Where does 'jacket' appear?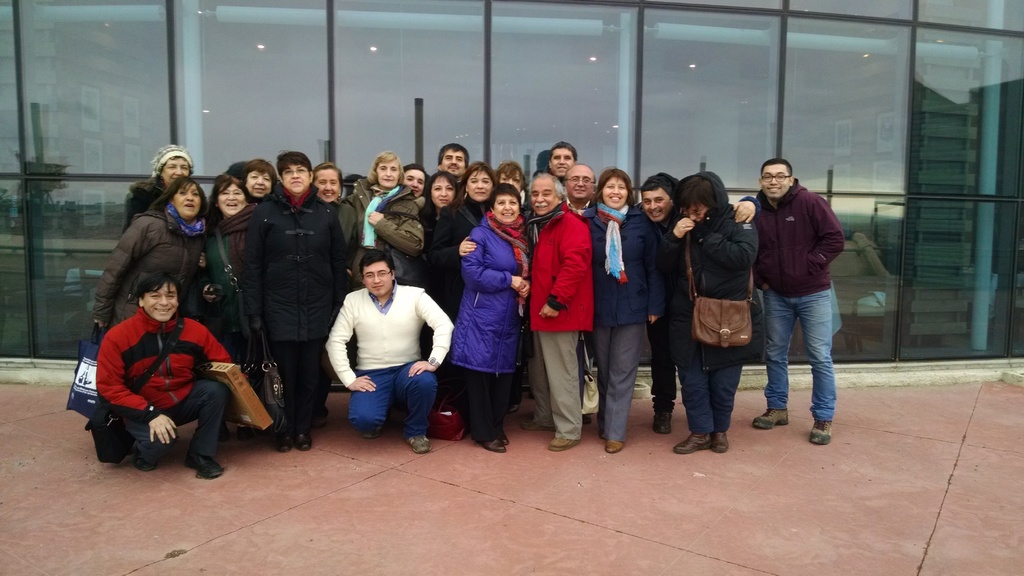
Appears at l=341, t=171, r=424, b=291.
